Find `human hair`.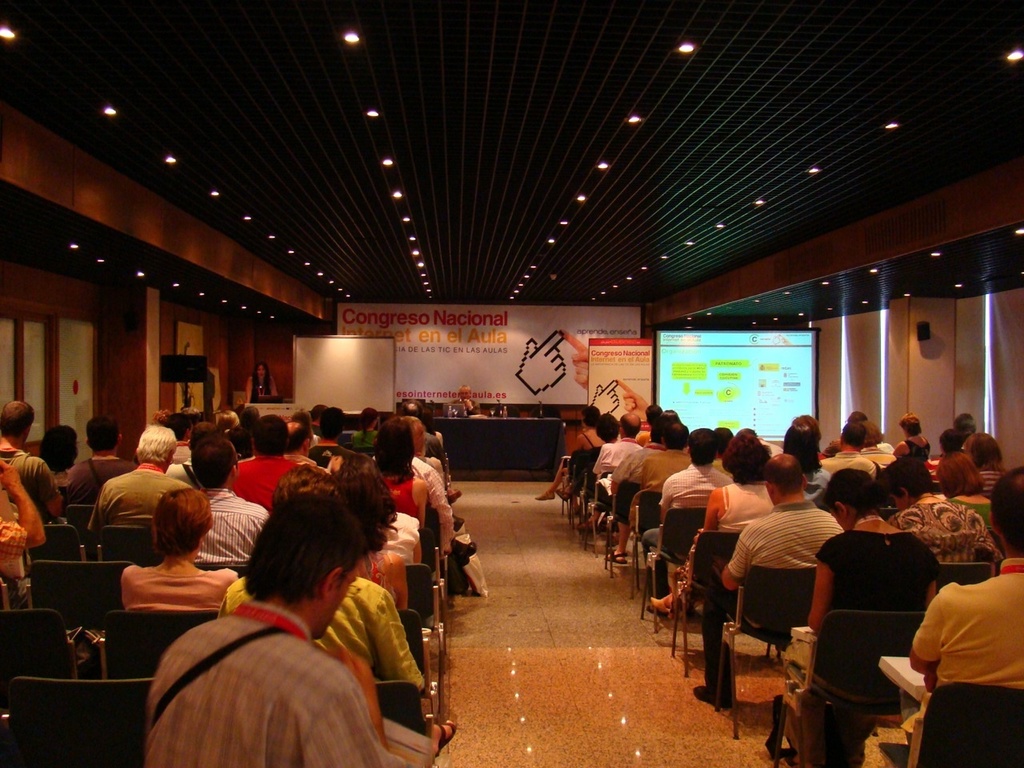
bbox=(762, 453, 804, 493).
